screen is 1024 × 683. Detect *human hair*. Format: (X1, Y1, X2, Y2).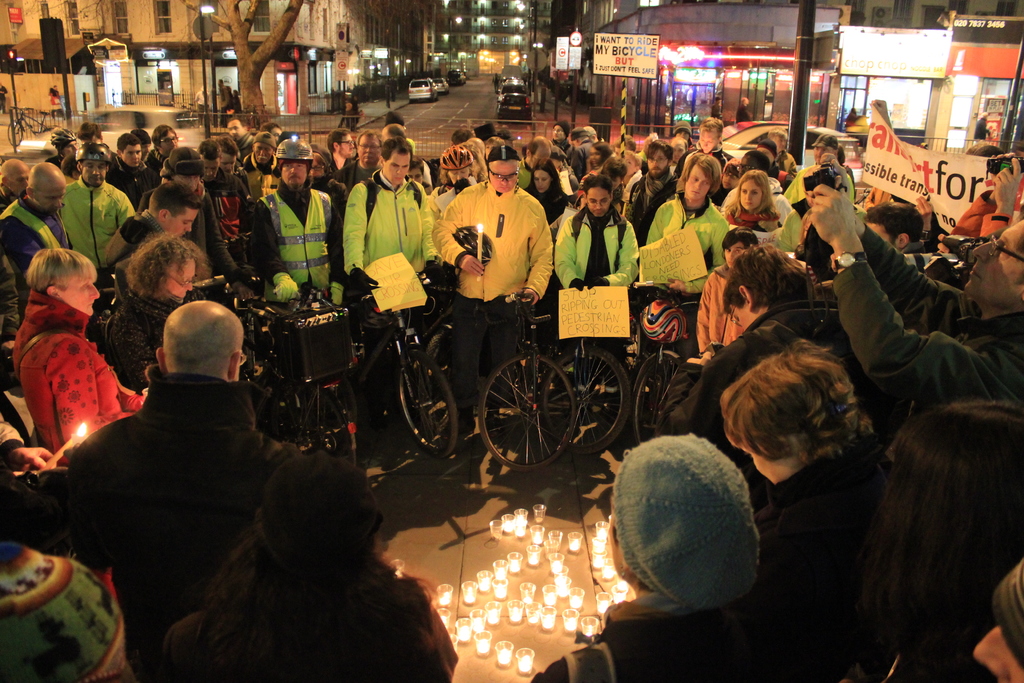
(767, 127, 788, 142).
